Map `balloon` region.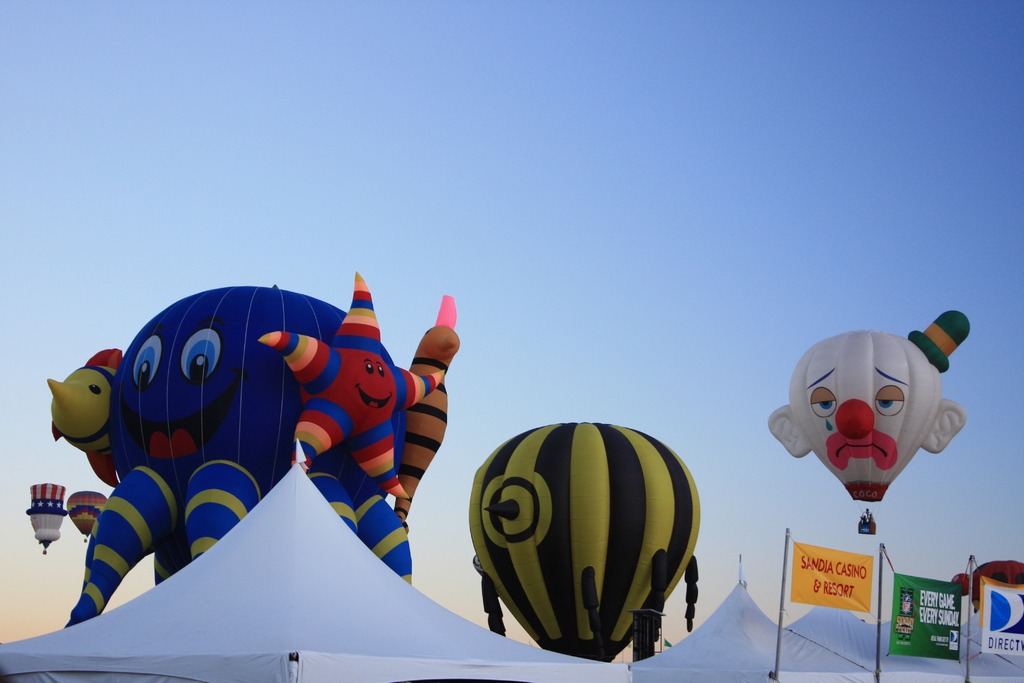
Mapped to detection(767, 306, 971, 502).
